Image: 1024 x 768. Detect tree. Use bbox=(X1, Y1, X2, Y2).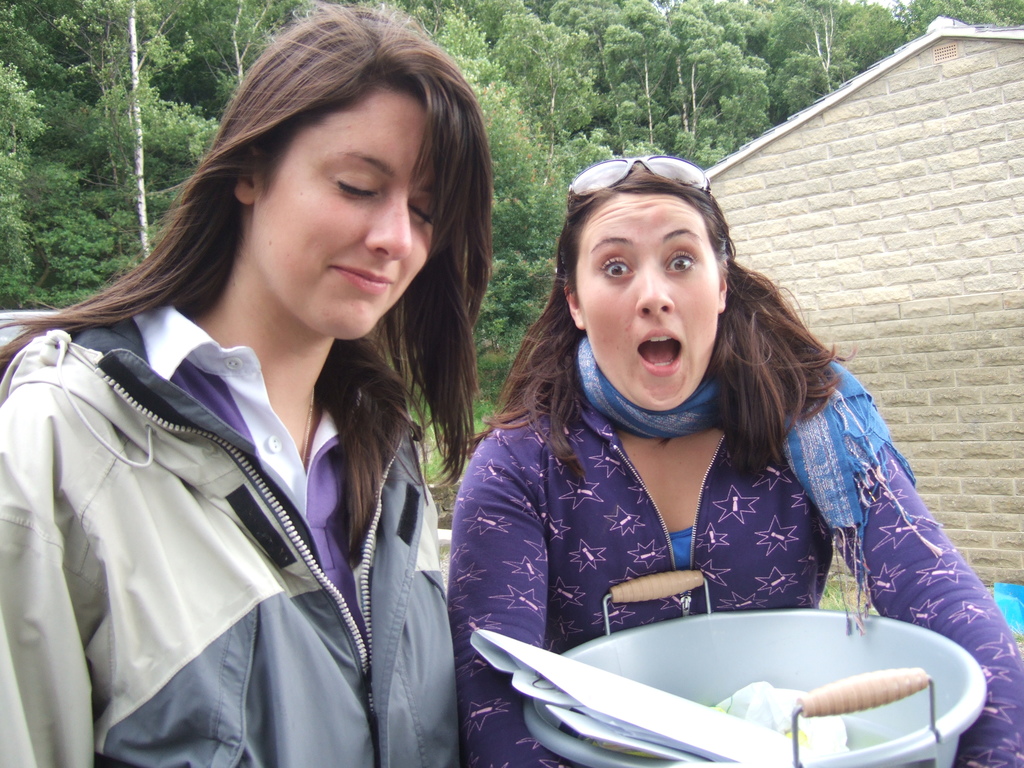
bbox=(4, 5, 1022, 391).
